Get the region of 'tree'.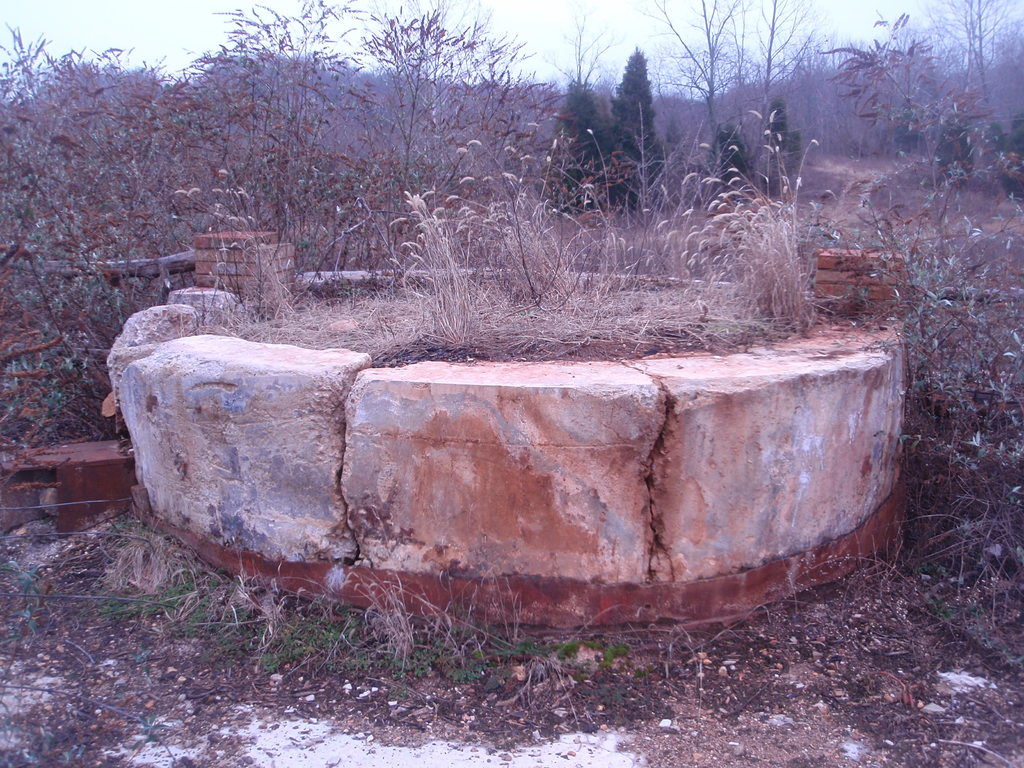
[609,47,669,218].
